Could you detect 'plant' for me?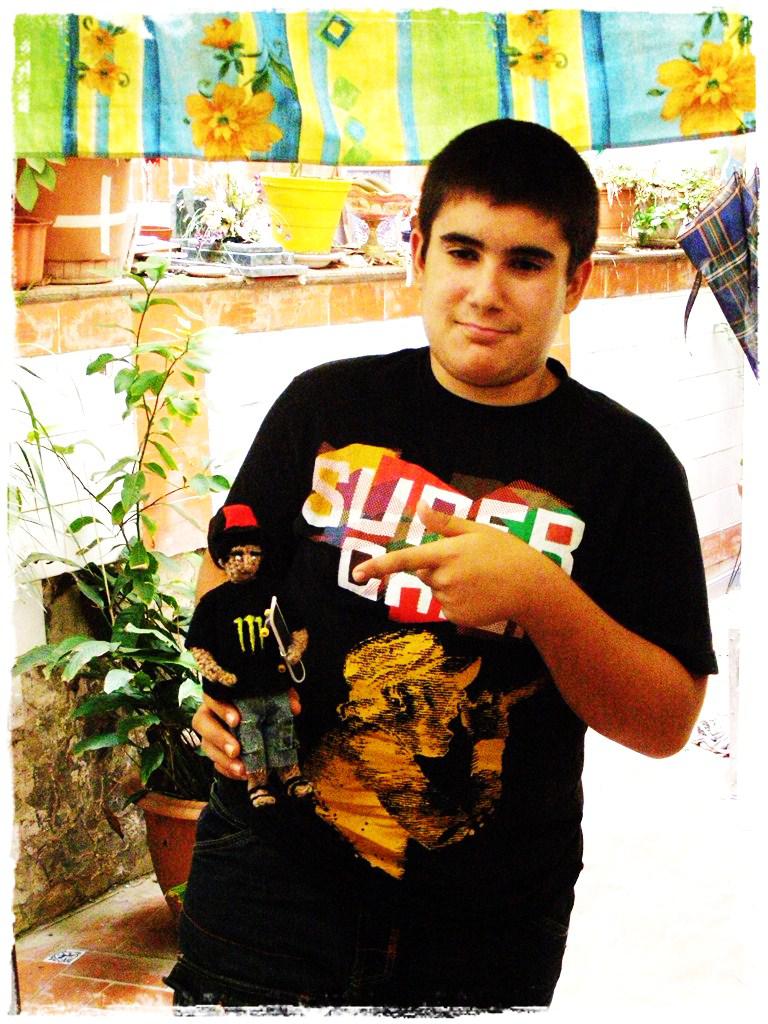
Detection result: 7,0,291,162.
